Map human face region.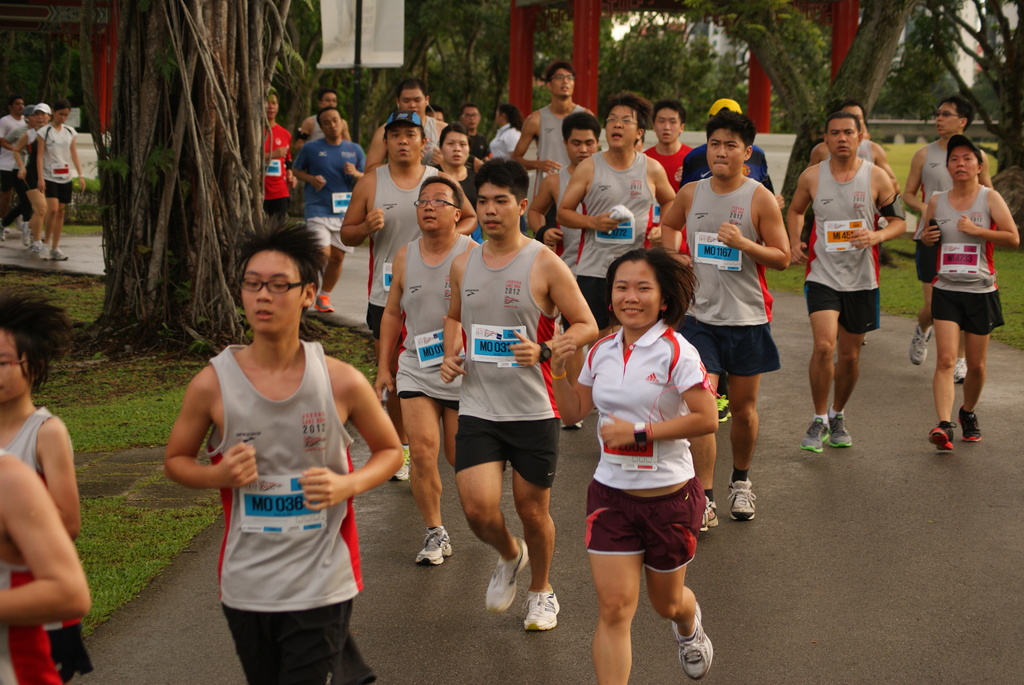
Mapped to [704, 125, 751, 176].
